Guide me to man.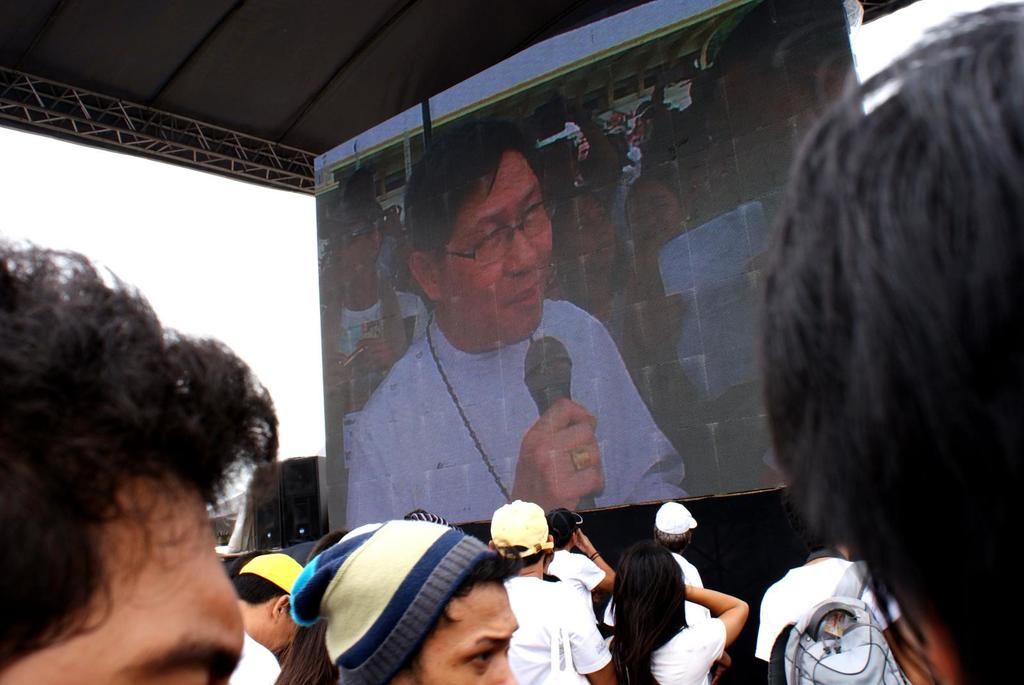
Guidance: [661, 494, 719, 602].
